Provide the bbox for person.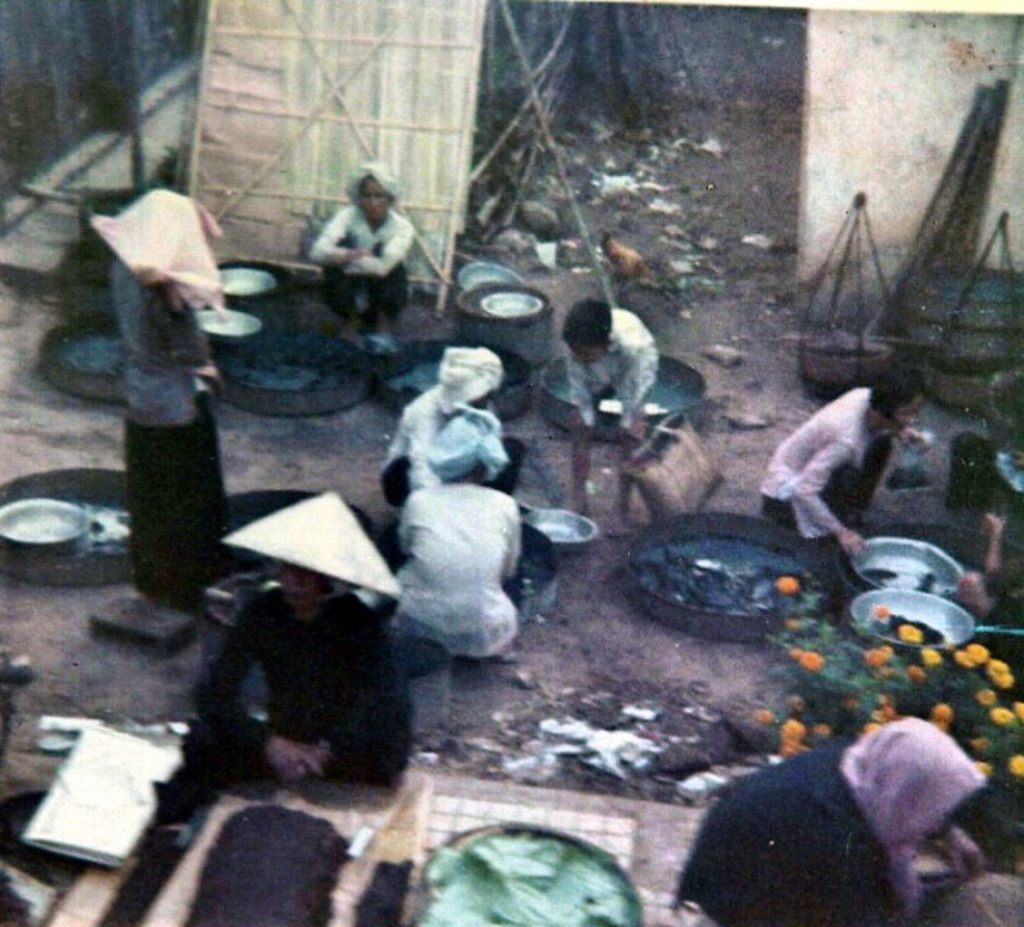
crop(101, 188, 232, 596).
